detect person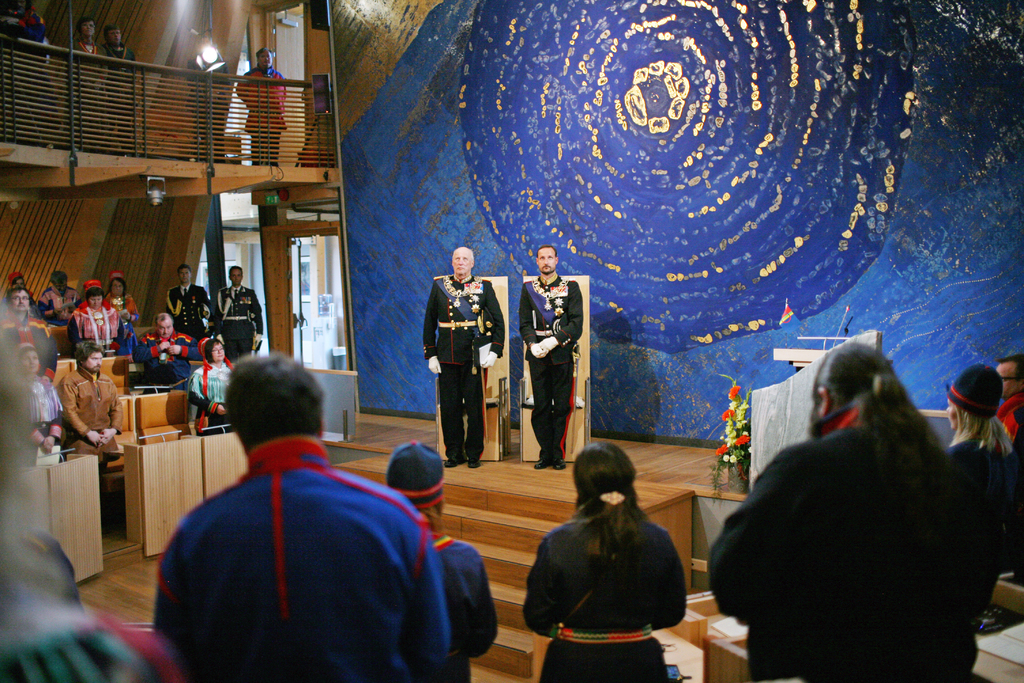
520/247/583/468
